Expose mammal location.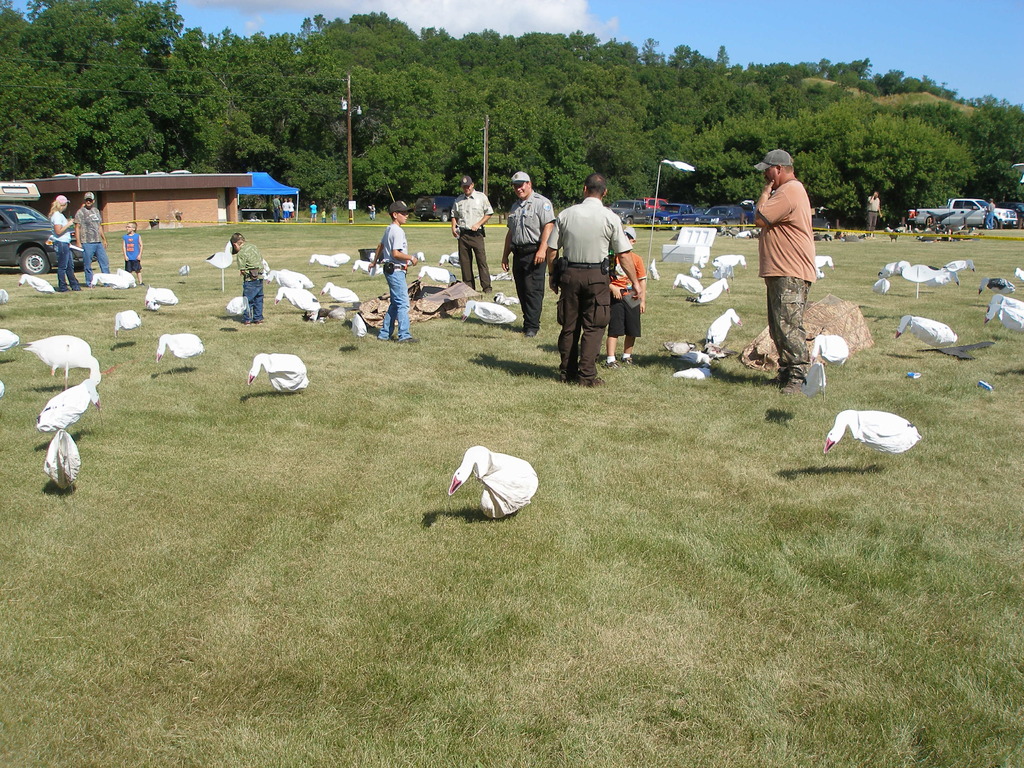
Exposed at {"x1": 309, "y1": 199, "x2": 320, "y2": 223}.
